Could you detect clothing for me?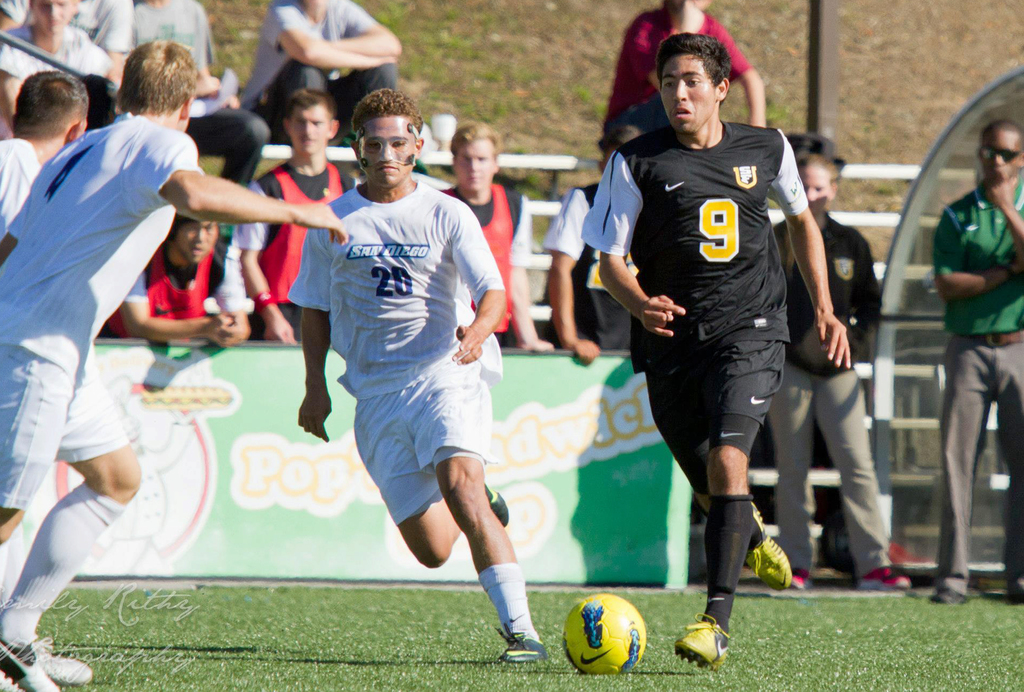
Detection result: (x1=0, y1=128, x2=42, y2=261).
